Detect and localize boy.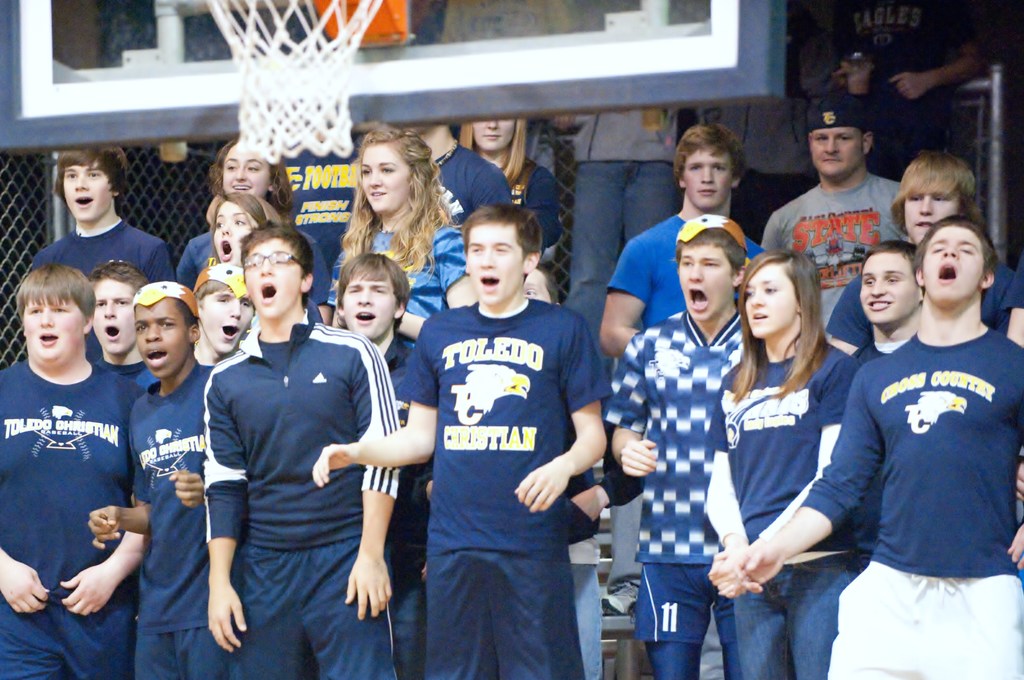
Localized at locate(753, 241, 925, 567).
